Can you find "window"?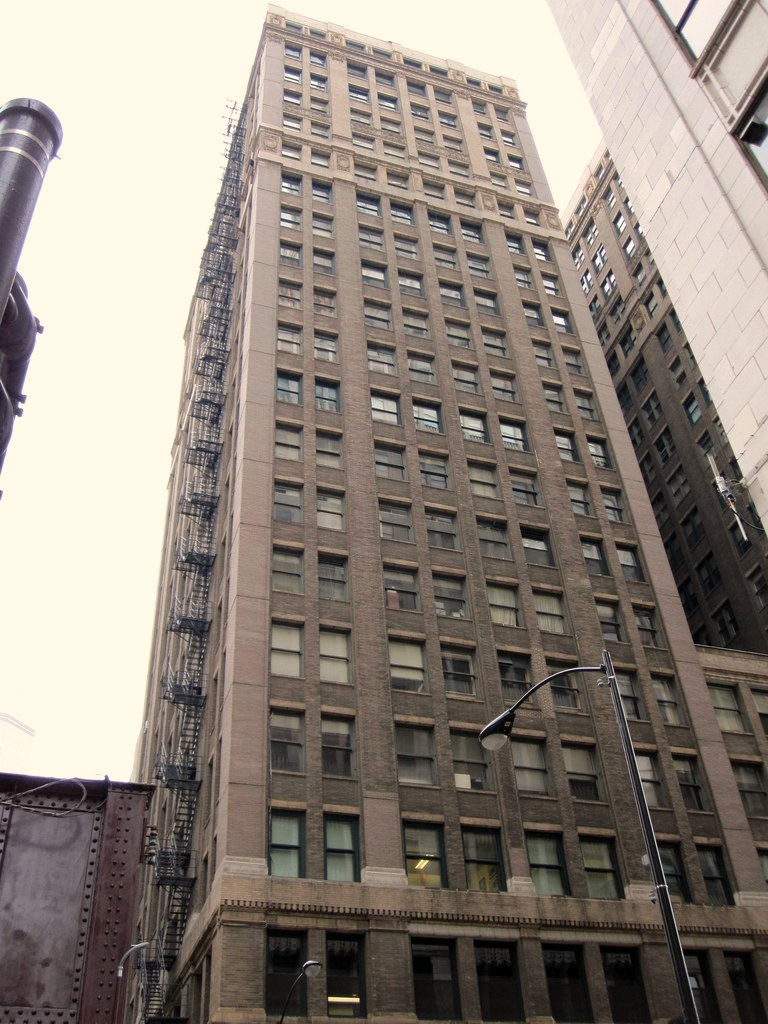
Yes, bounding box: rect(444, 646, 479, 701).
